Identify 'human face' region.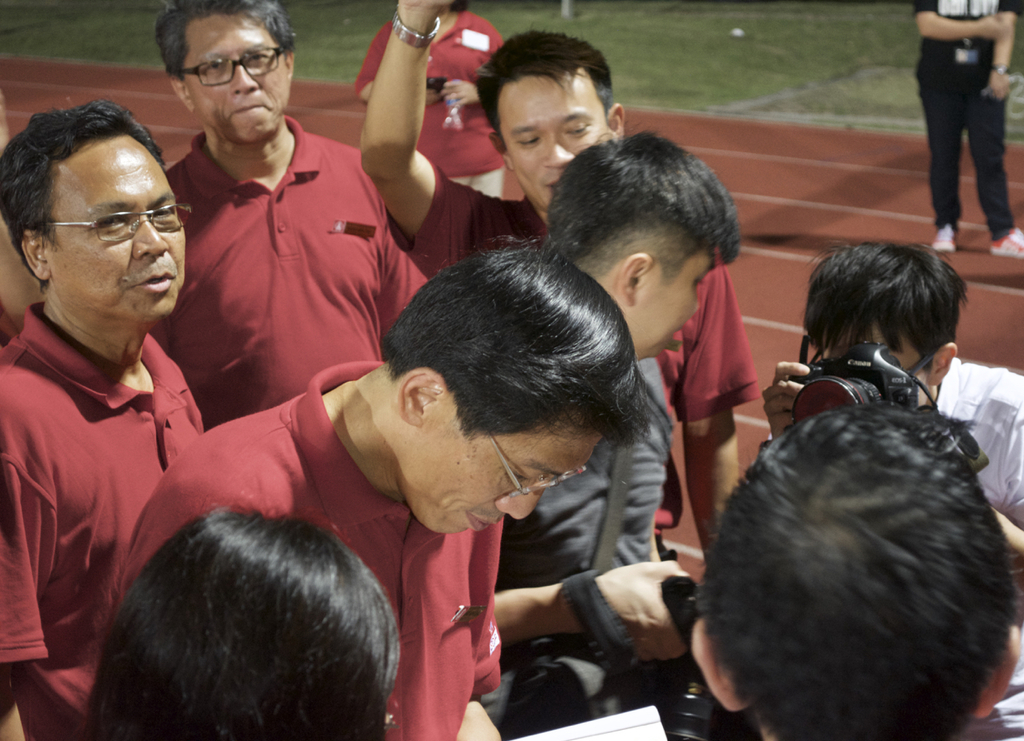
Region: box(190, 14, 290, 143).
